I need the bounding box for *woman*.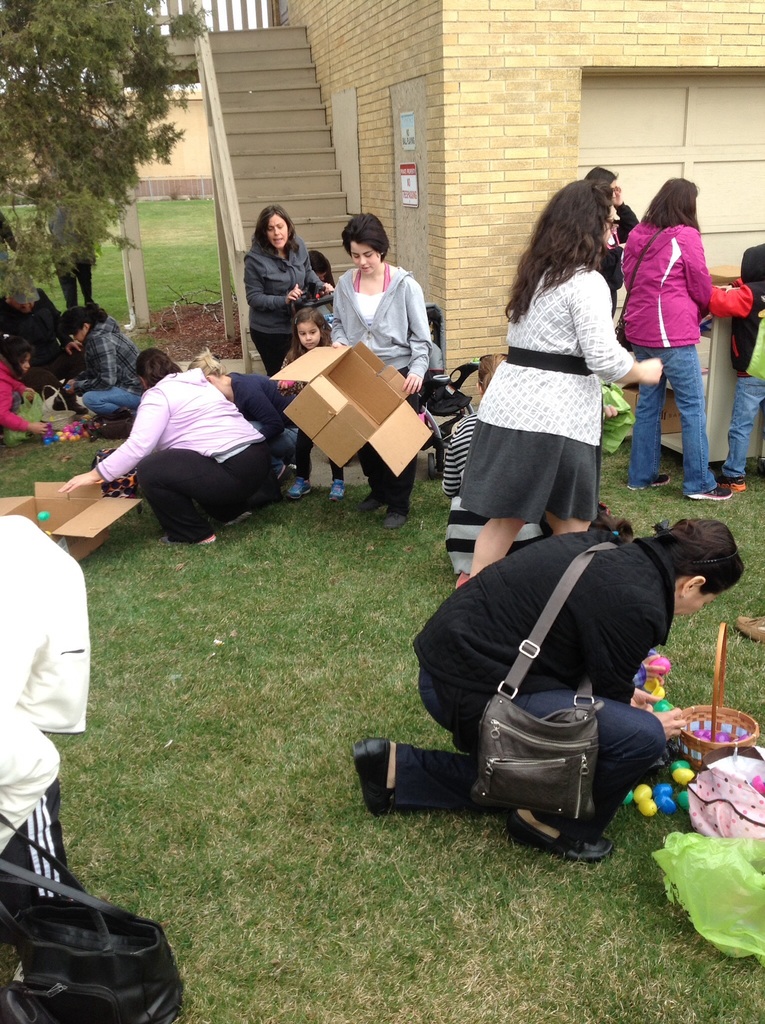
Here it is: {"x1": 60, "y1": 298, "x2": 145, "y2": 425}.
